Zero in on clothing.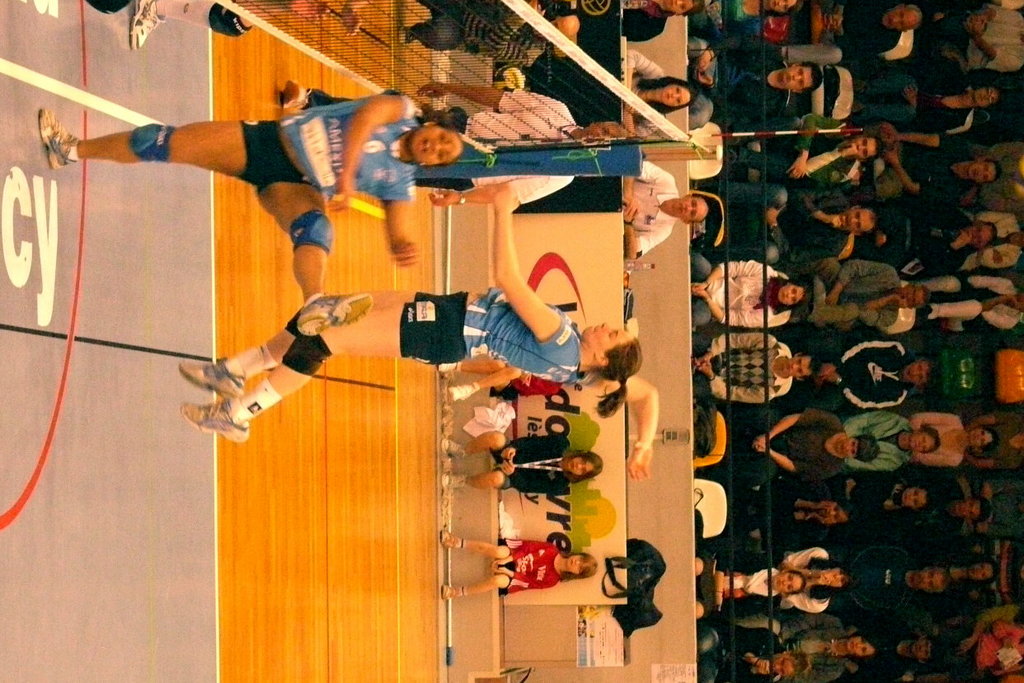
Zeroed in: 901/473/966/543.
